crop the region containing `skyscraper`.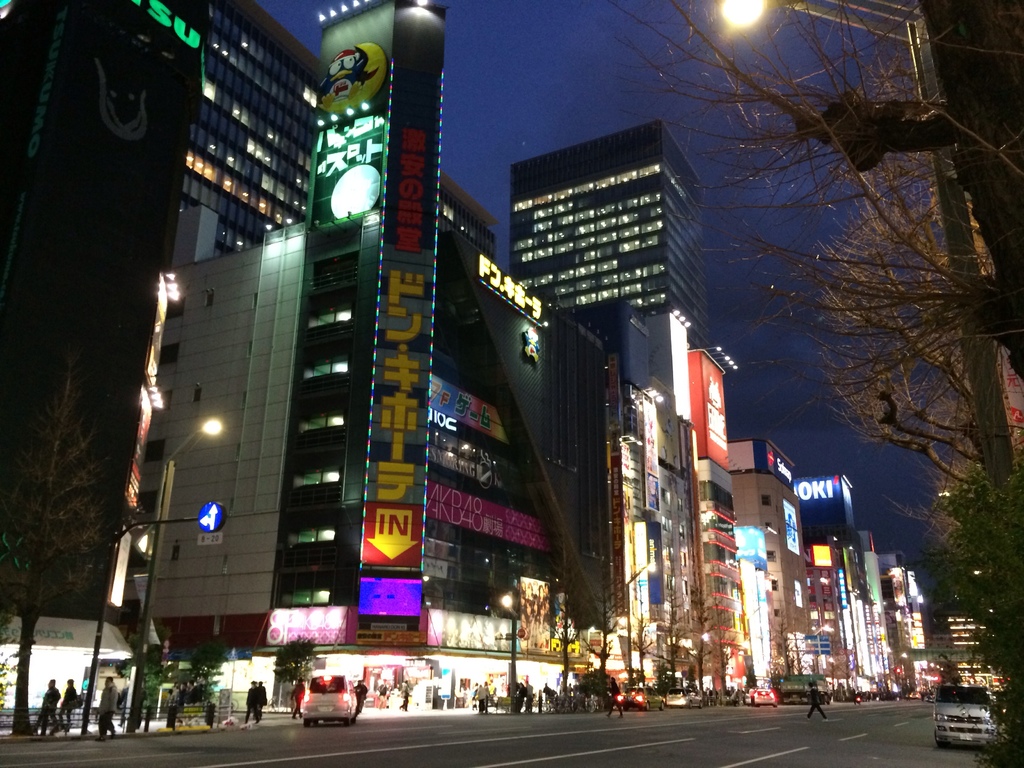
Crop region: [506,115,703,355].
